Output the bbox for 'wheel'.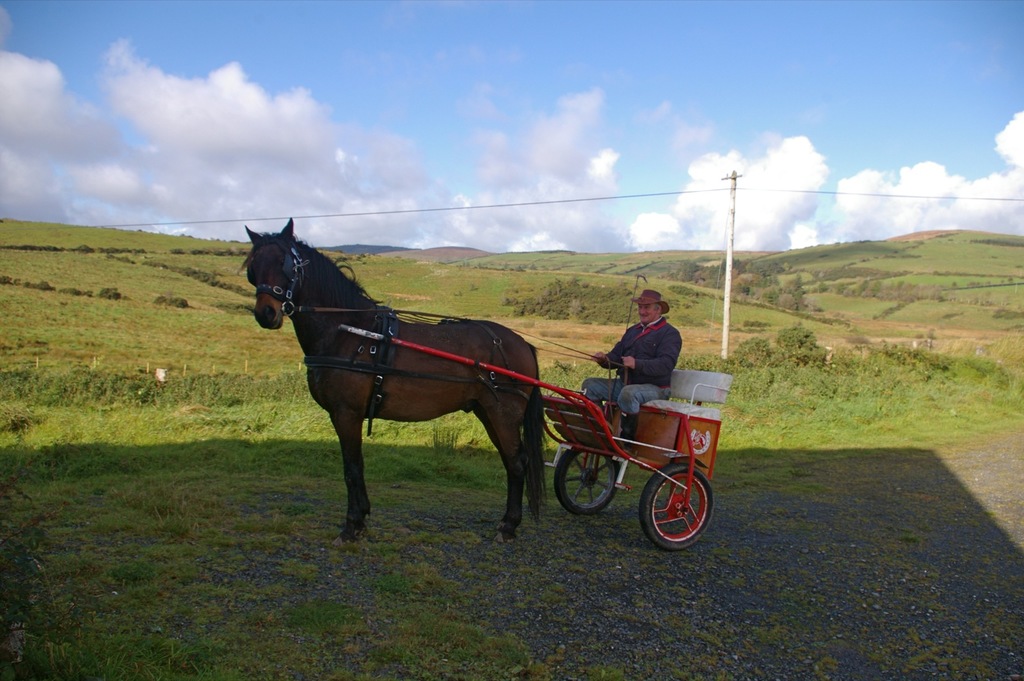
crop(552, 448, 622, 513).
